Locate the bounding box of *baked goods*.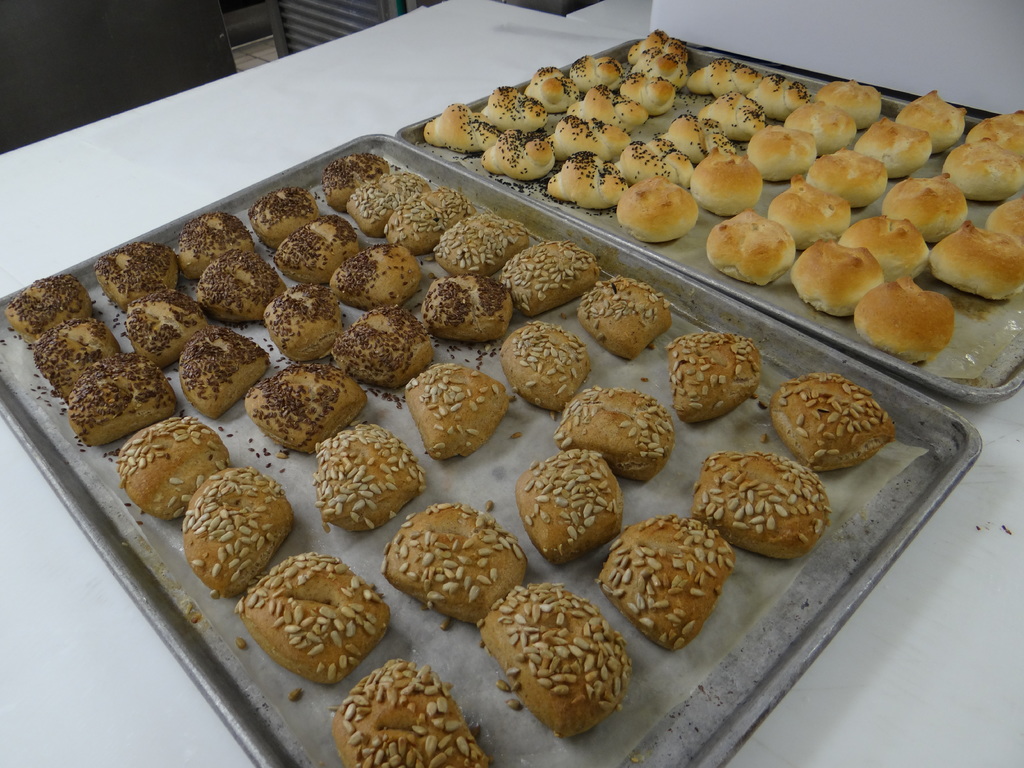
Bounding box: {"left": 417, "top": 274, "right": 512, "bottom": 346}.
